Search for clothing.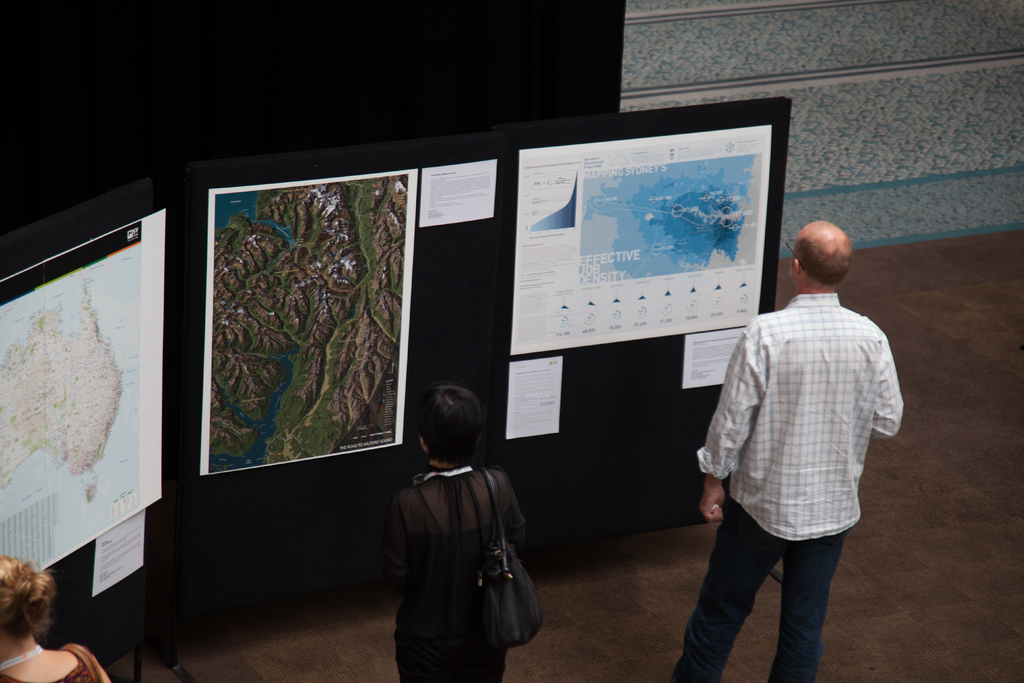
Found at x1=698, y1=293, x2=934, y2=682.
